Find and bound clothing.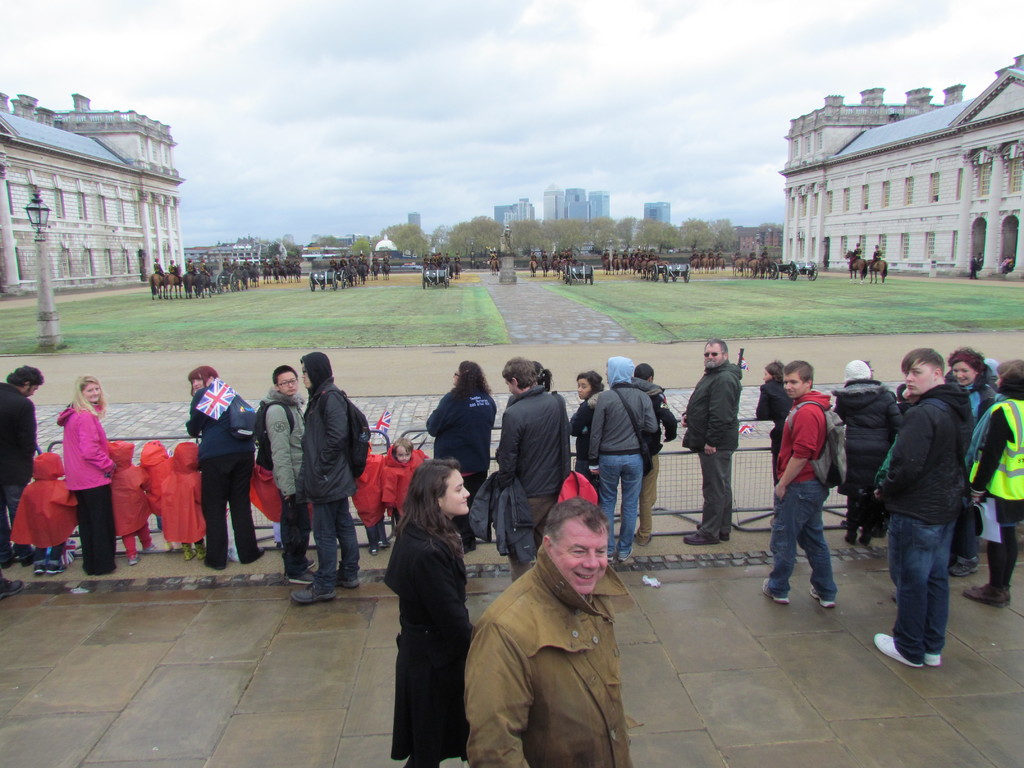
Bound: 733:250:742:264.
